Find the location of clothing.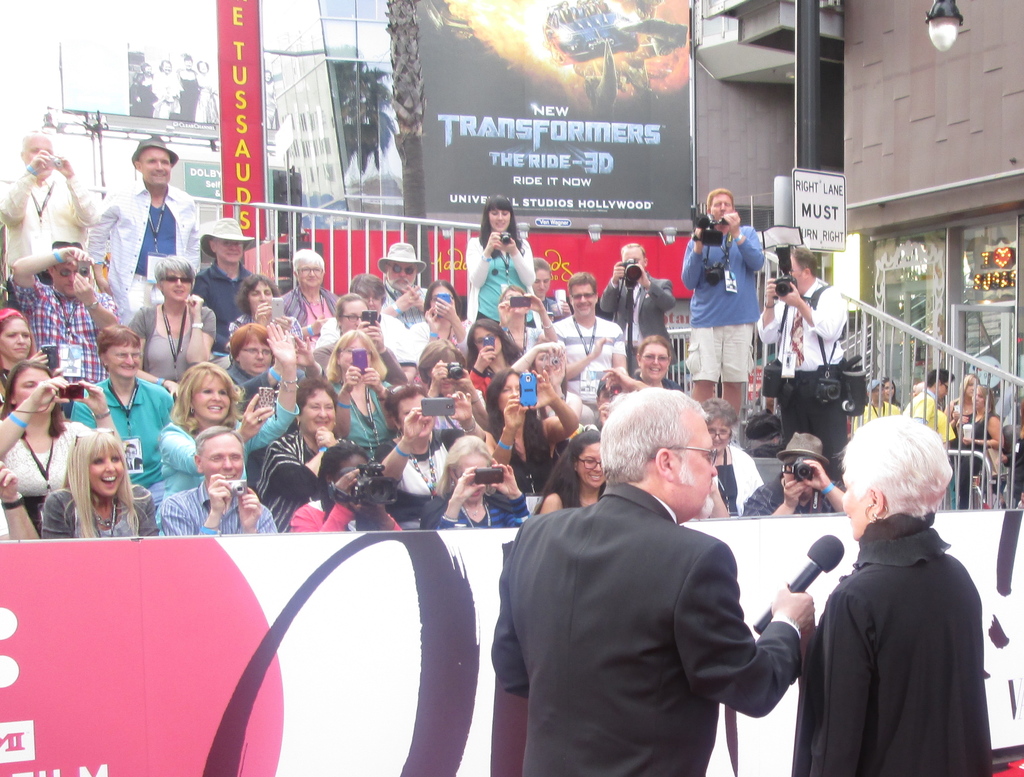
Location: {"left": 290, "top": 502, "right": 397, "bottom": 527}.
